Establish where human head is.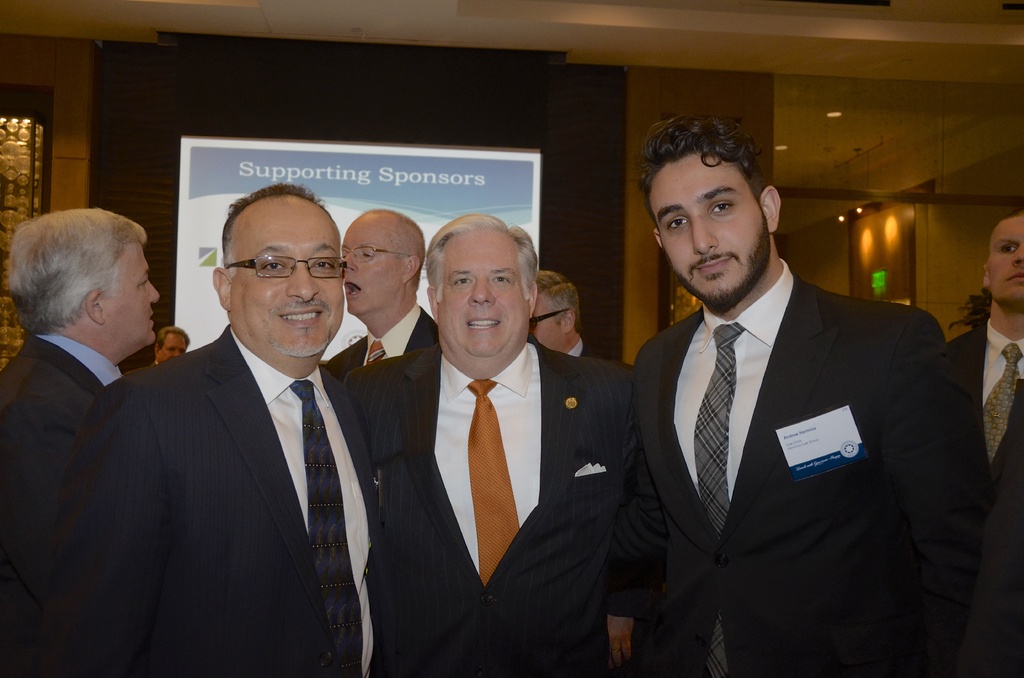
Established at crop(11, 207, 162, 359).
